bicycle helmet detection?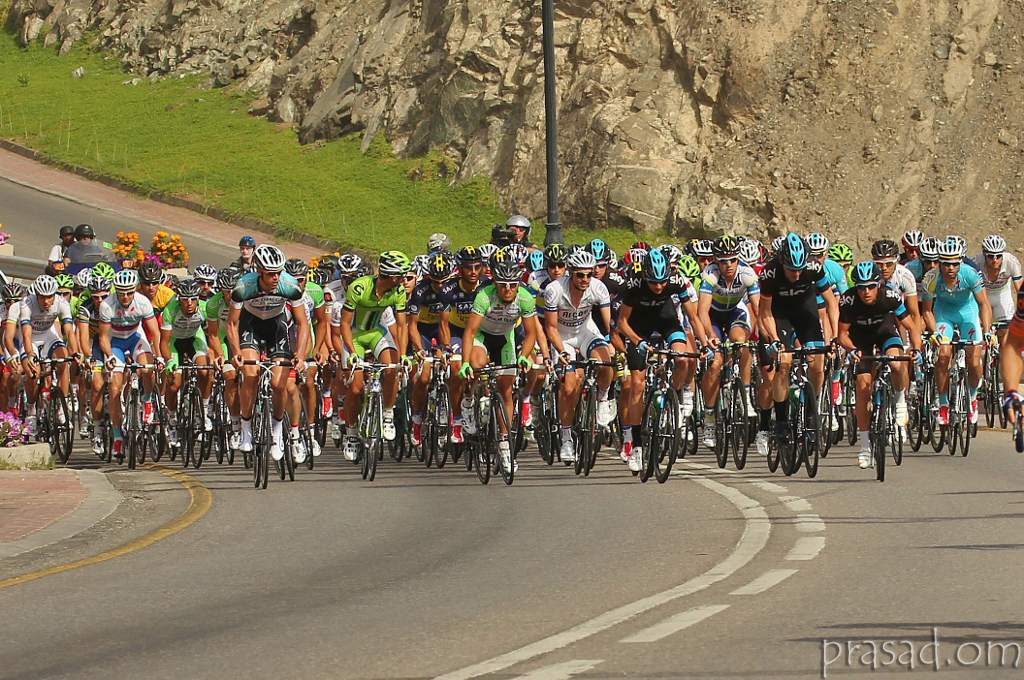
detection(646, 249, 668, 279)
